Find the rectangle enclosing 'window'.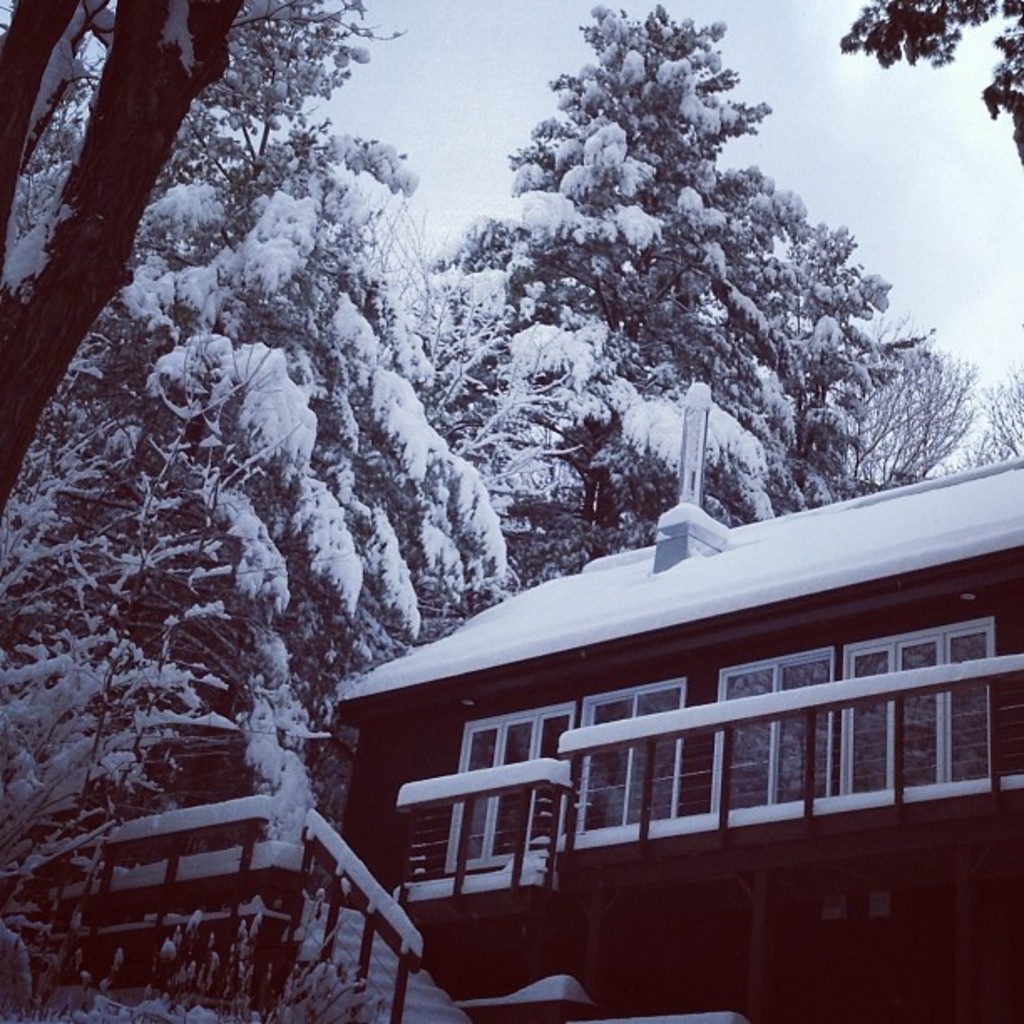
l=576, t=678, r=684, b=833.
